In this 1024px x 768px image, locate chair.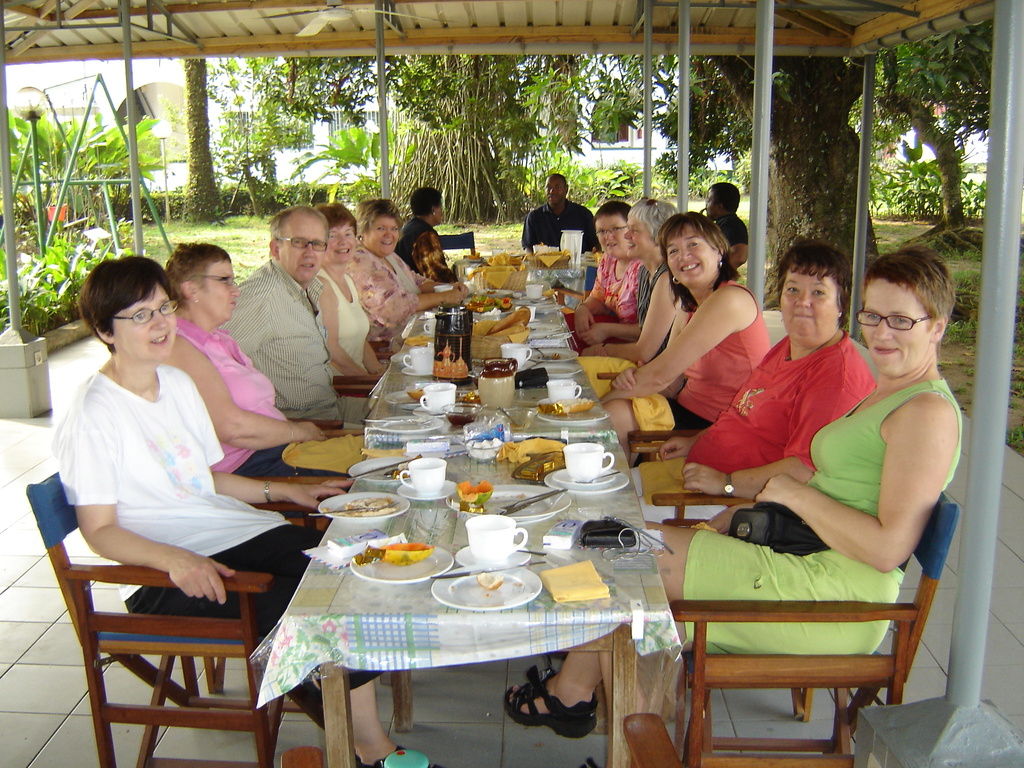
Bounding box: {"left": 437, "top": 230, "right": 480, "bottom": 273}.
